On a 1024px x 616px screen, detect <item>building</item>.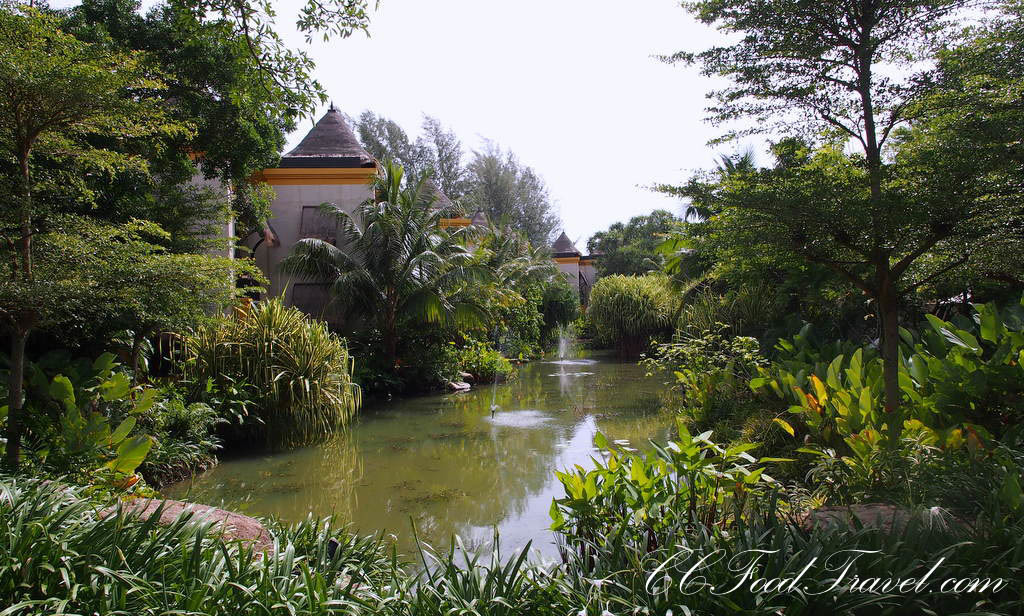
x1=542 y1=230 x2=588 y2=313.
